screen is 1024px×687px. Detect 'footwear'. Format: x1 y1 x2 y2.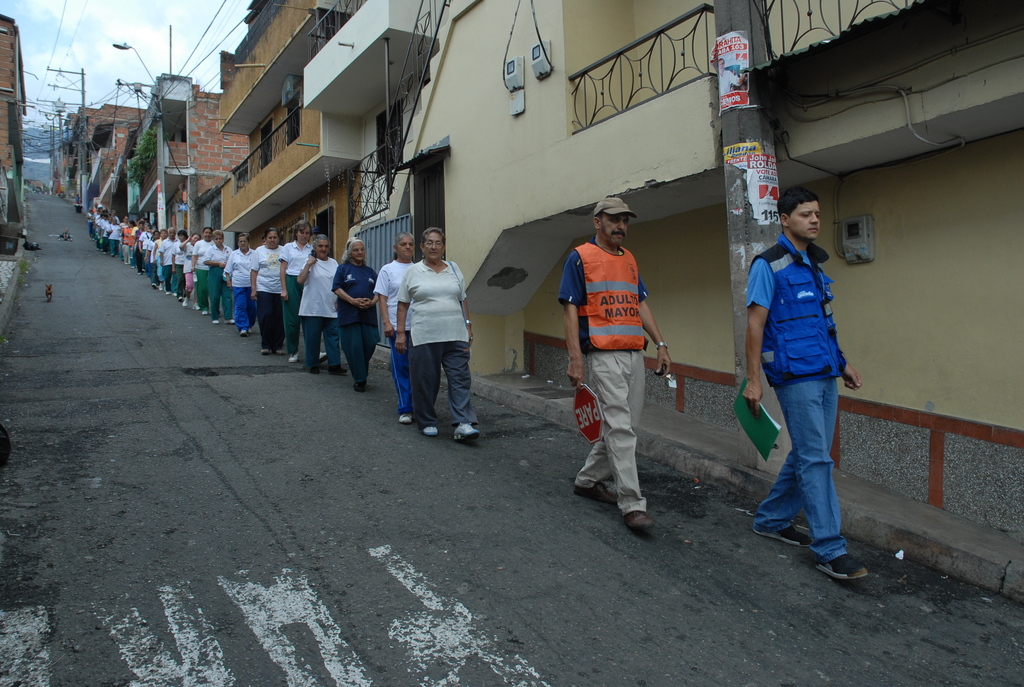
152 284 159 290.
